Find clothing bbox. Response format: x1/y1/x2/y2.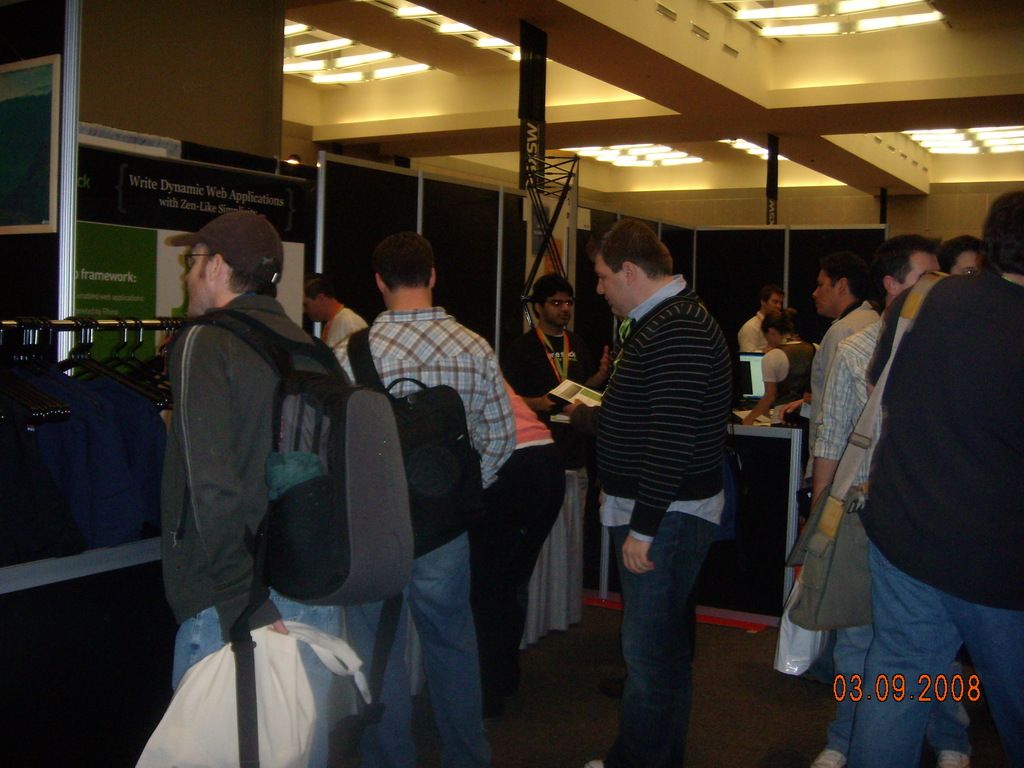
495/324/605/451.
